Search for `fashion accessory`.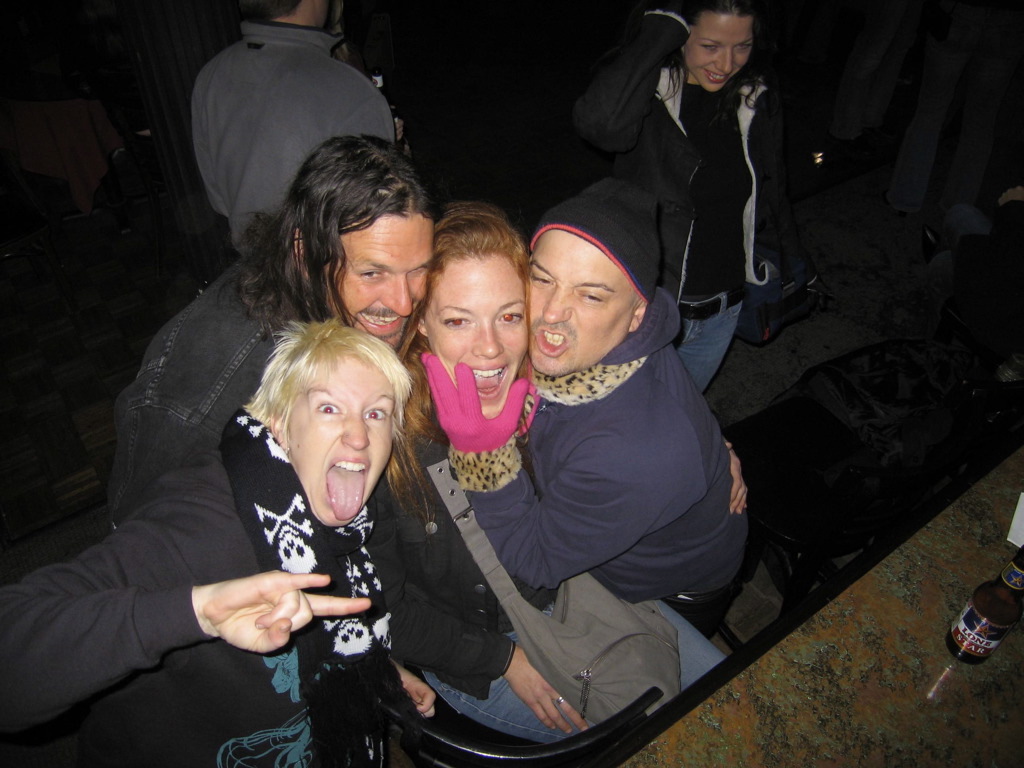
Found at 529,176,663,302.
